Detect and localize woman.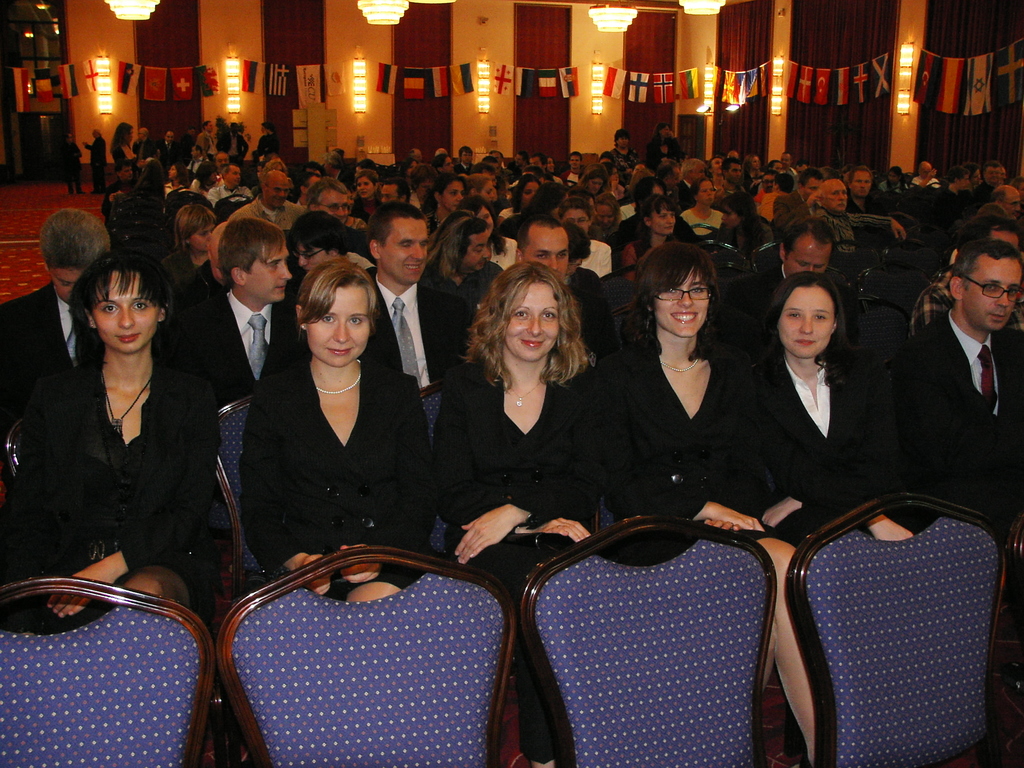
Localized at left=242, top=264, right=432, bottom=604.
